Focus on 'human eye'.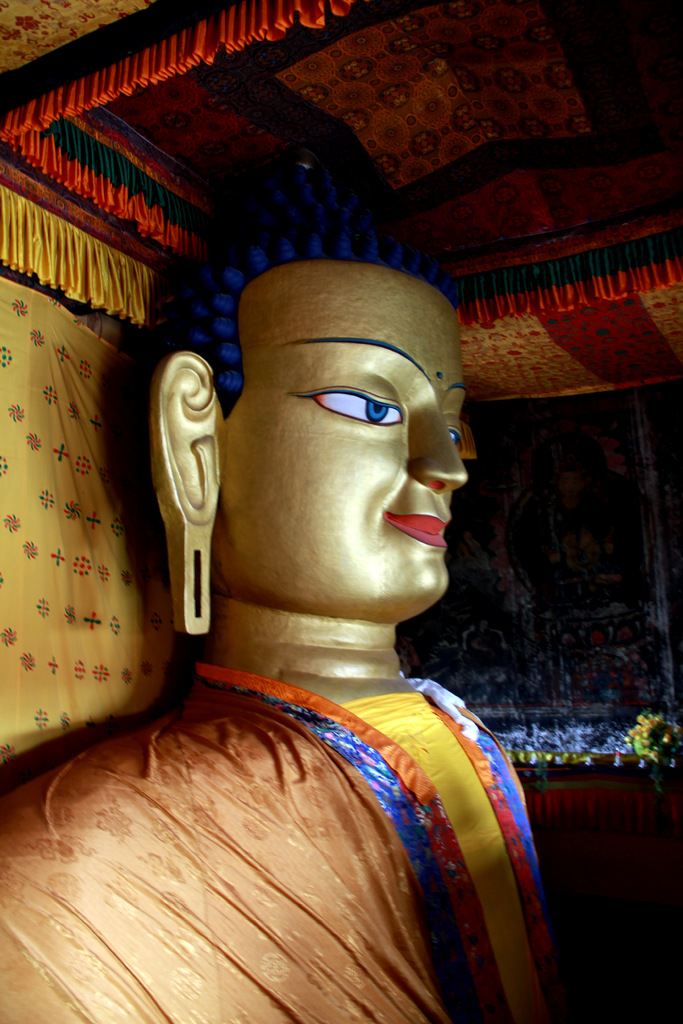
Focused at (281, 370, 407, 429).
